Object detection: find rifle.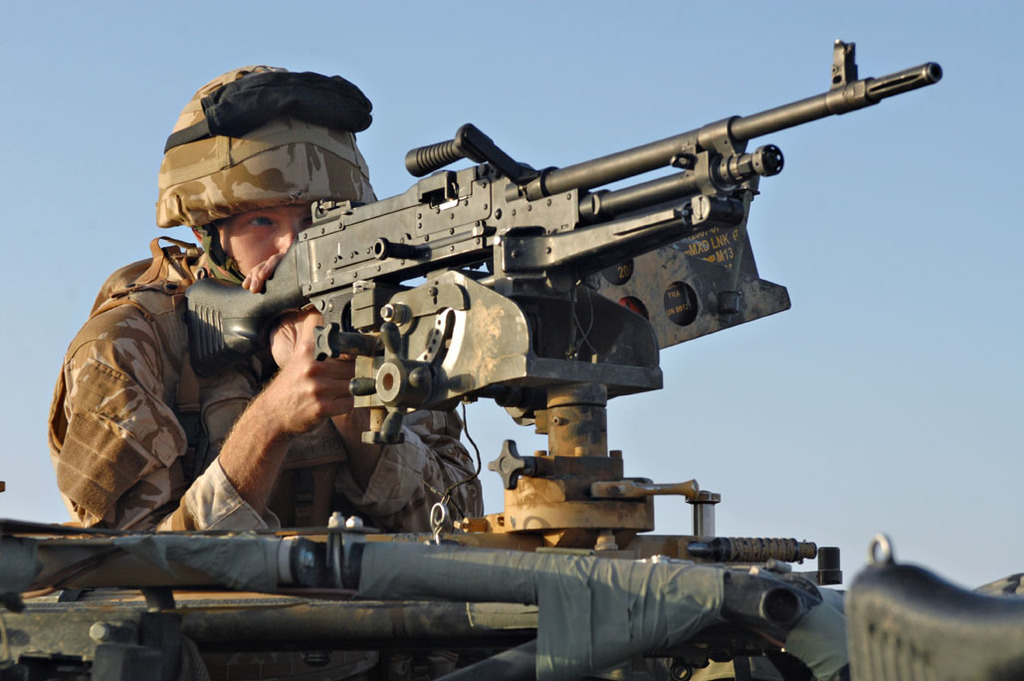
[left=110, top=83, right=985, bottom=597].
